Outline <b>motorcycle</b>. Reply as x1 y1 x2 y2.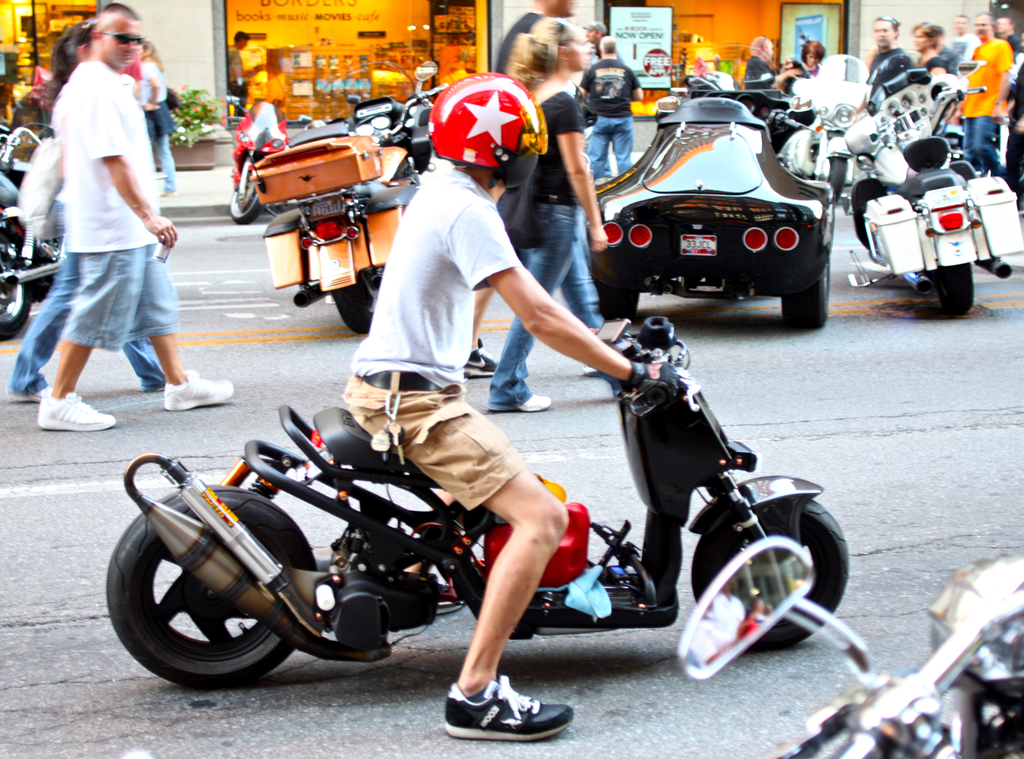
792 55 875 215.
